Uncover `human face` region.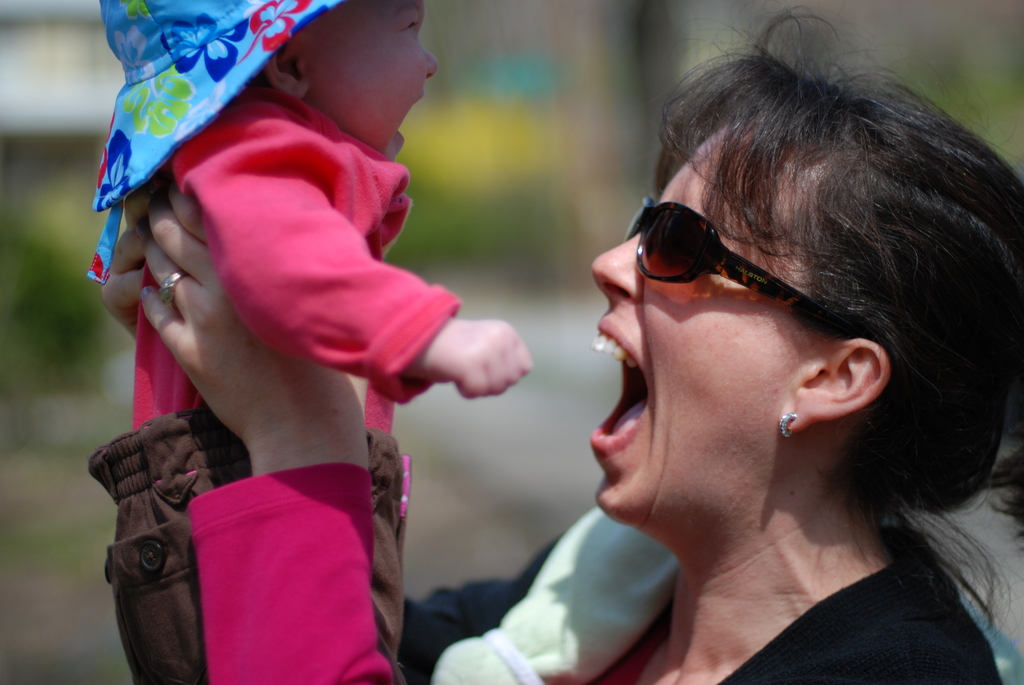
Uncovered: 316, 0, 438, 159.
